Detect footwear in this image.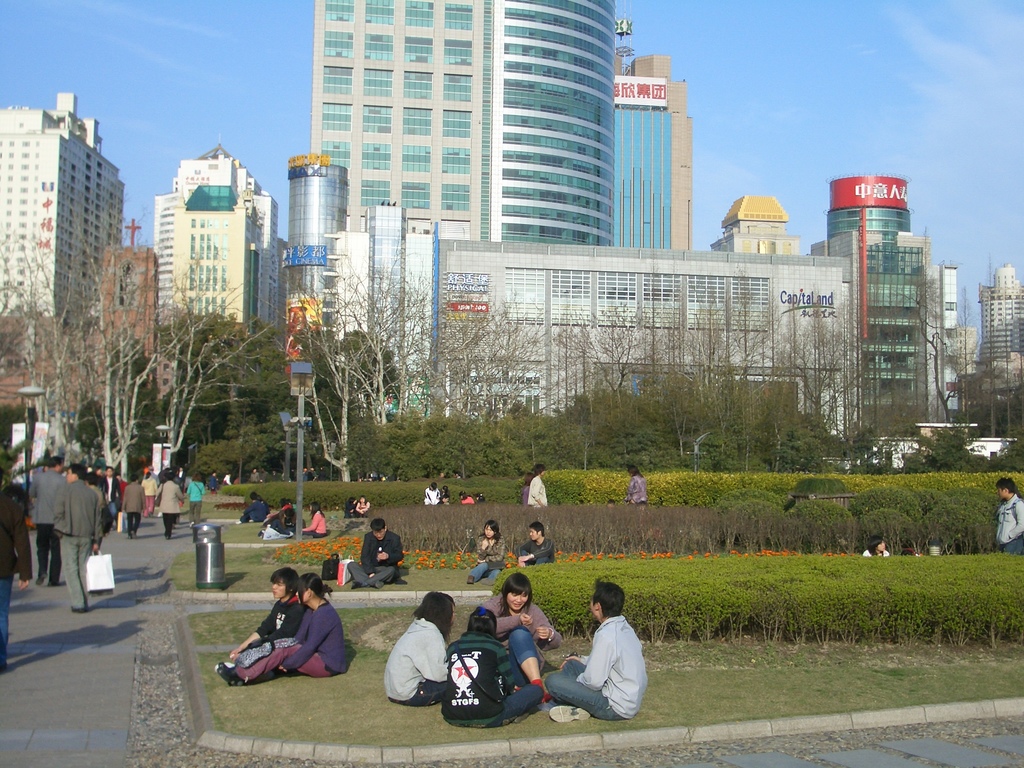
Detection: detection(132, 532, 138, 543).
